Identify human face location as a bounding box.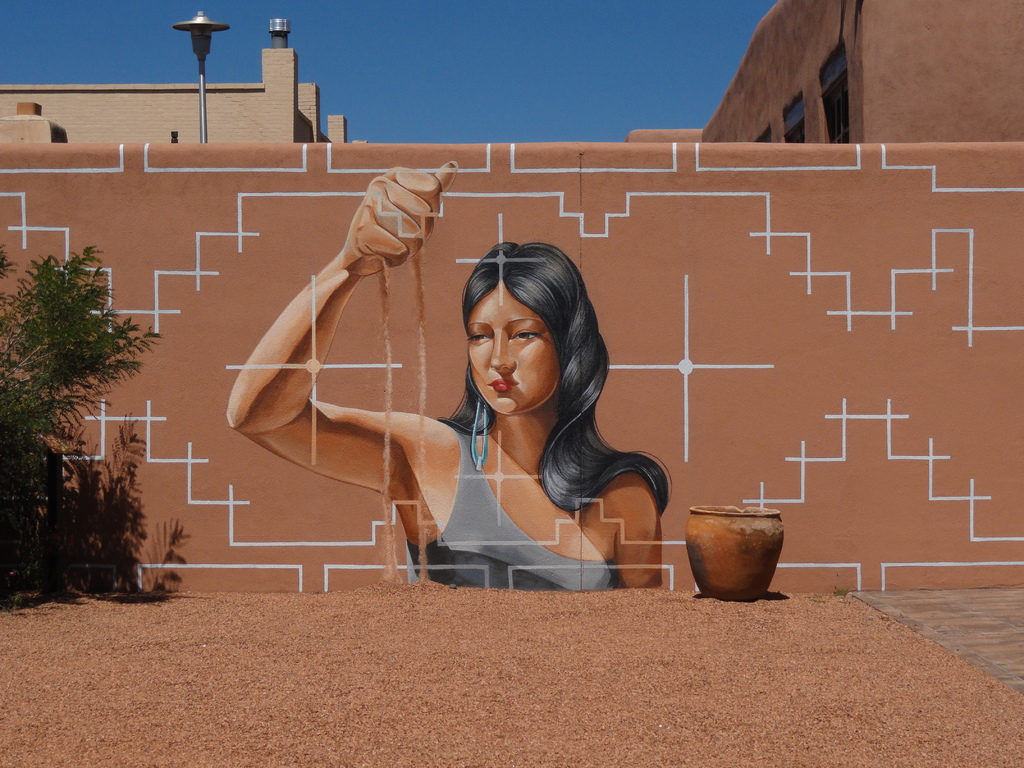
464,282,559,412.
